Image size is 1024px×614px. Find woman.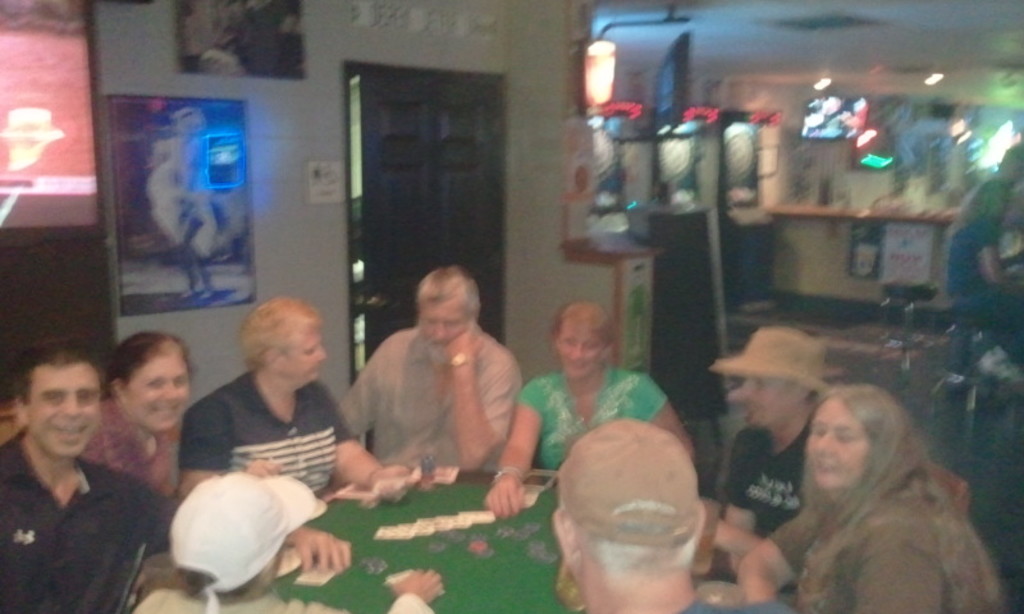
l=488, t=302, r=695, b=516.
